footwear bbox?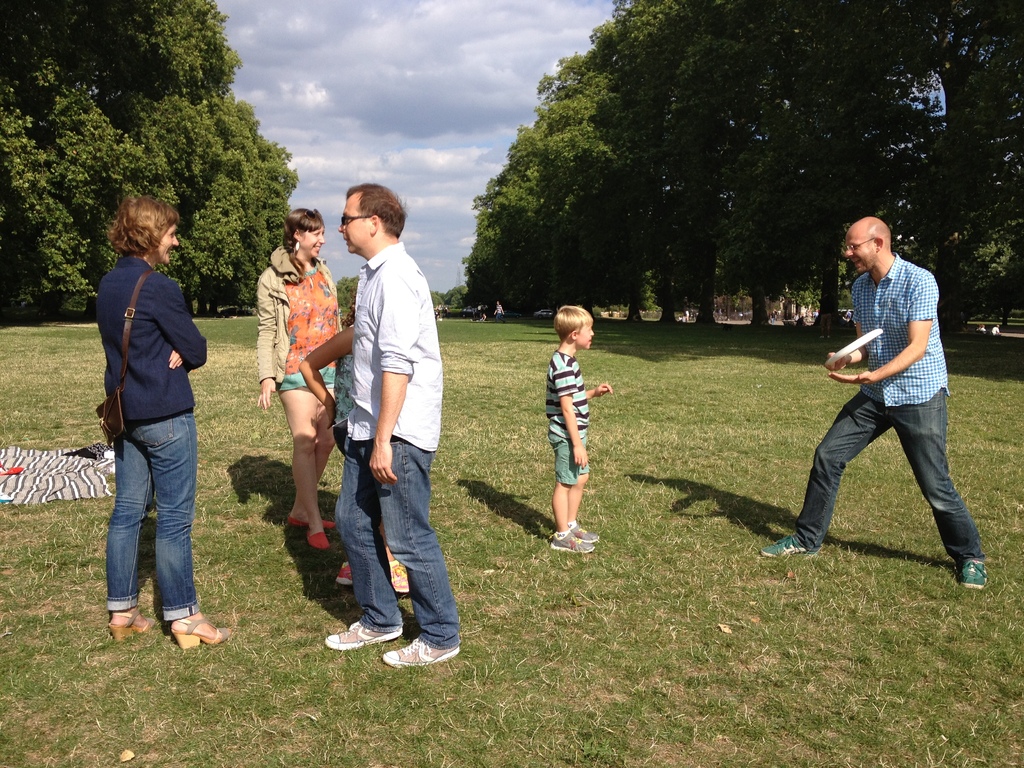
552 532 595 549
